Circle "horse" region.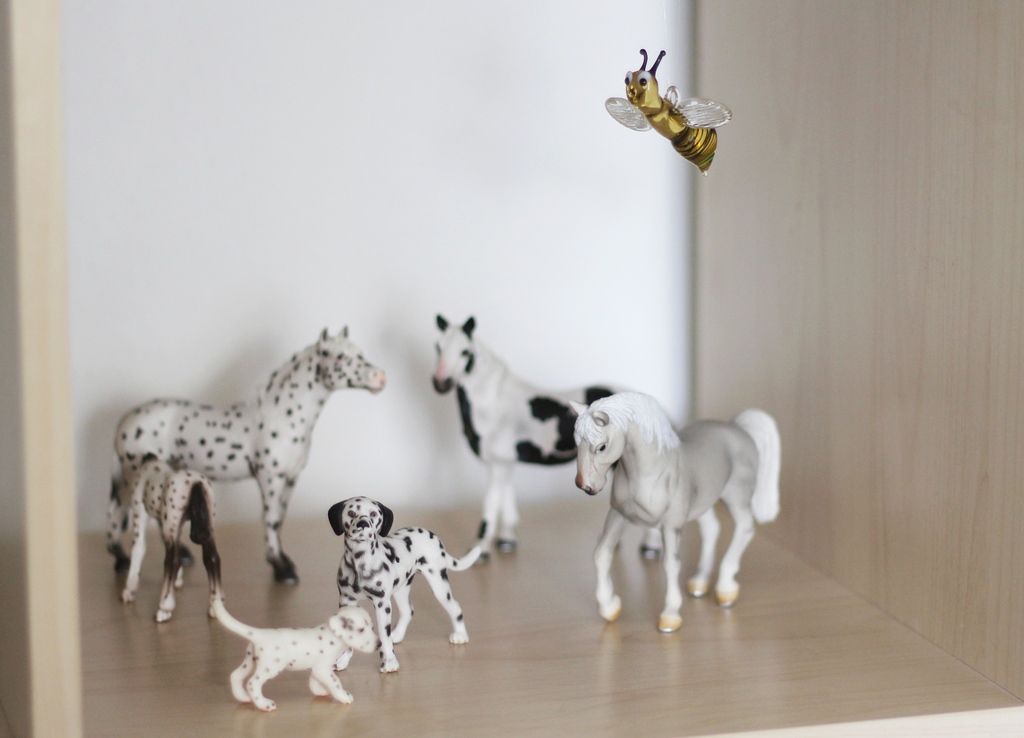
Region: (429,311,664,563).
